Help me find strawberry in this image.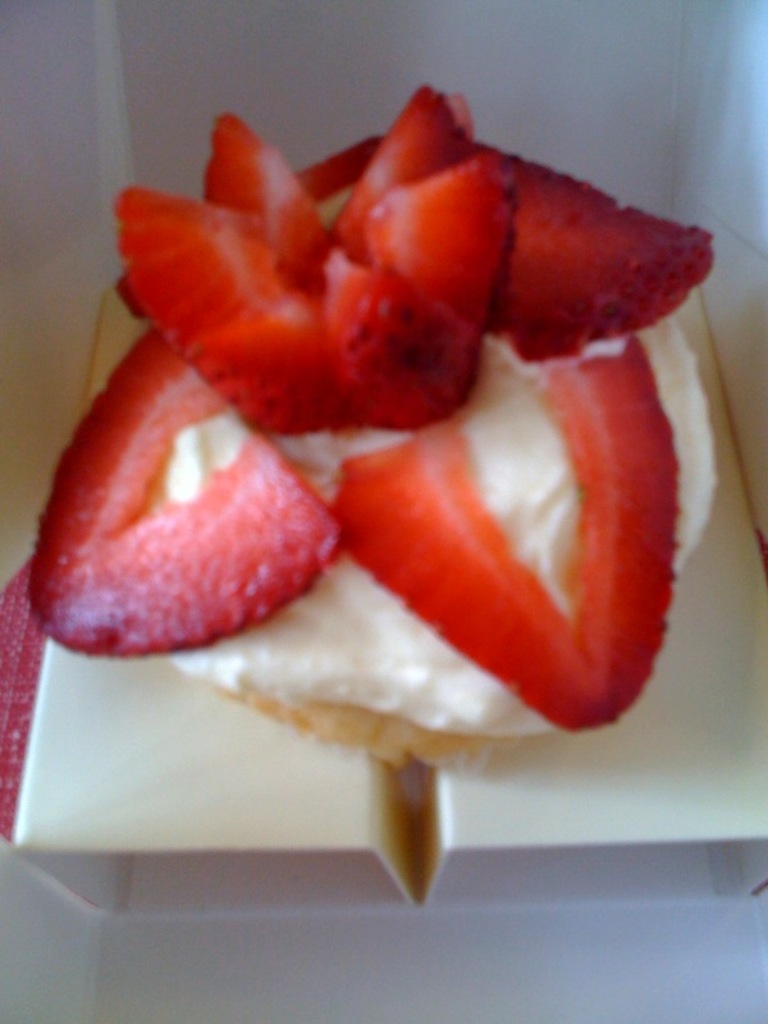
Found it: bbox=[102, 81, 502, 426].
